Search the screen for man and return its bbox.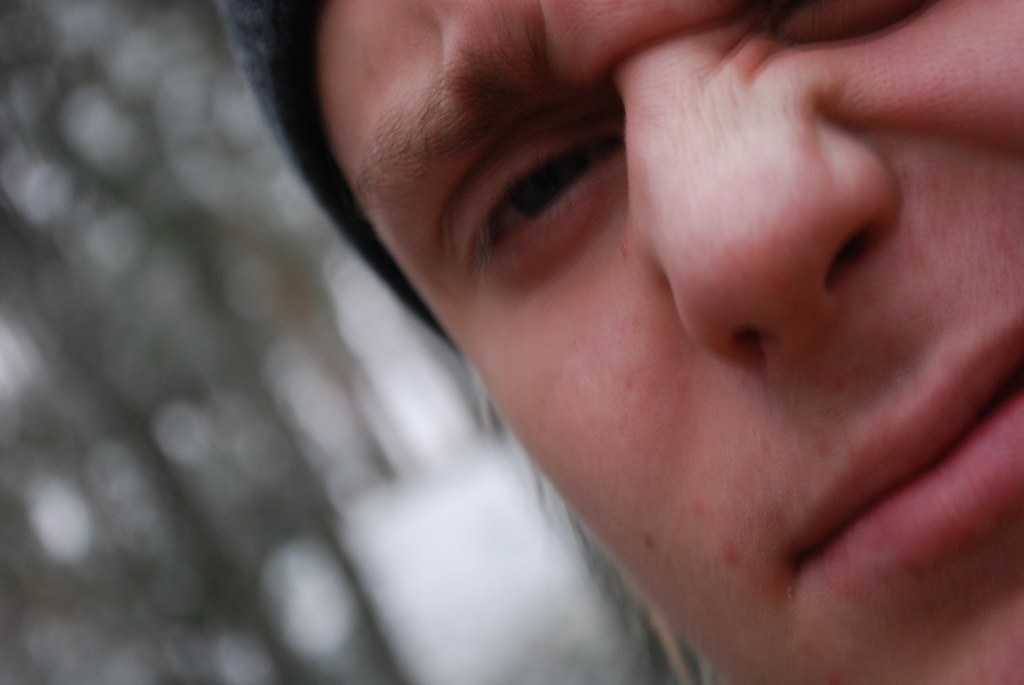
Found: [left=230, top=0, right=1023, bottom=684].
